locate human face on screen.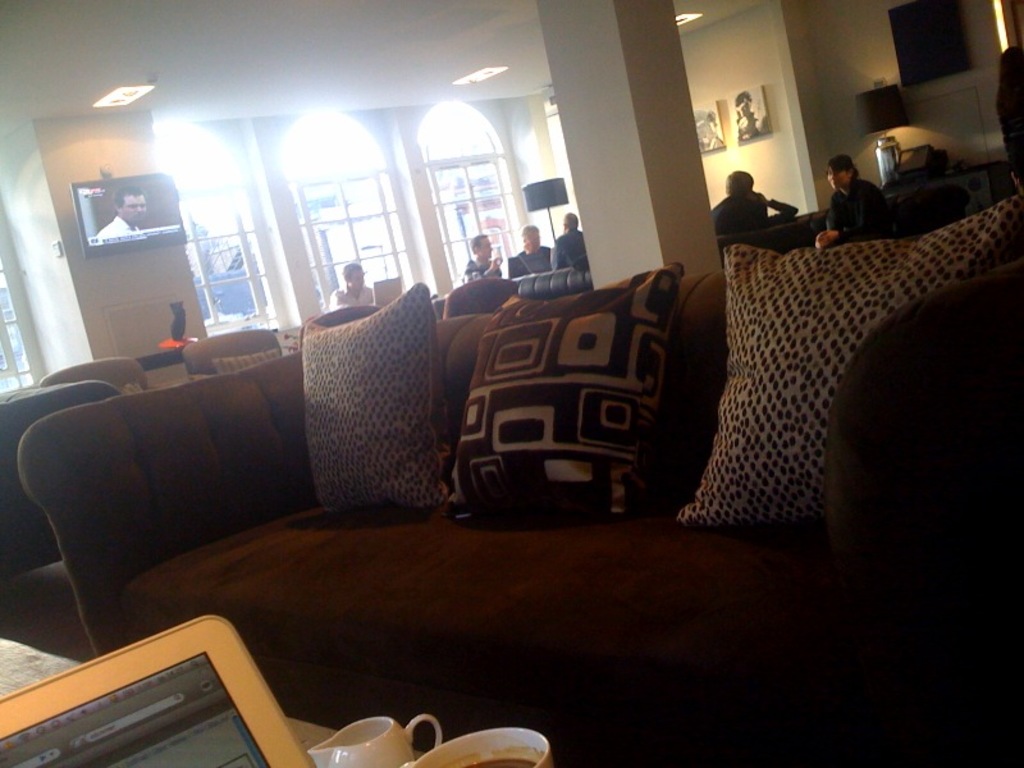
On screen at 524:225:539:253.
